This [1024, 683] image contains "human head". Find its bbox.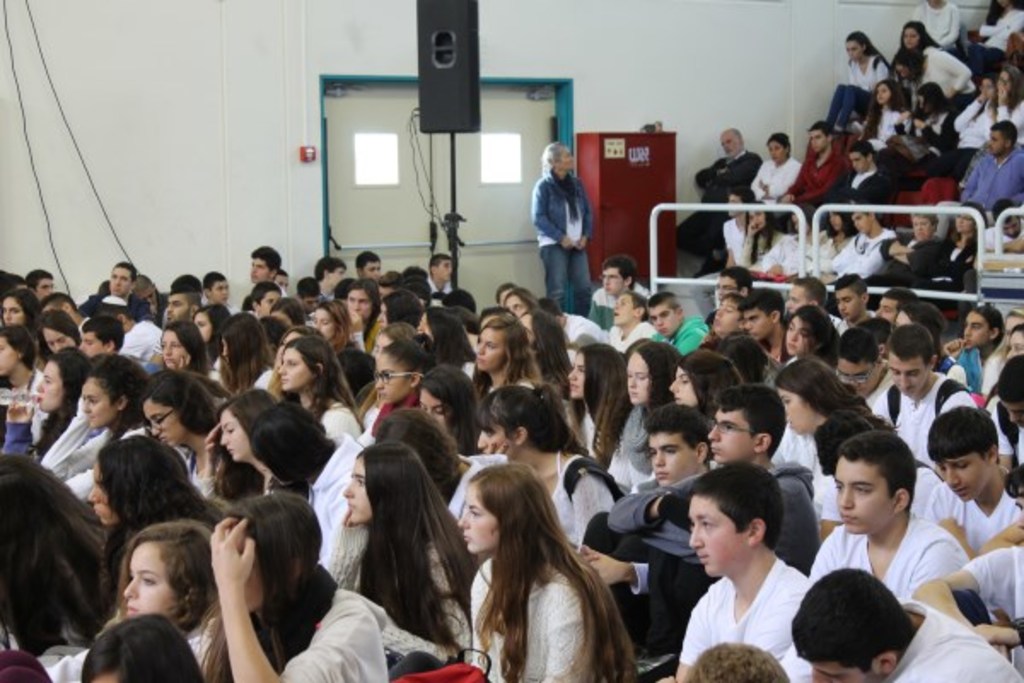
rect(848, 208, 881, 236).
